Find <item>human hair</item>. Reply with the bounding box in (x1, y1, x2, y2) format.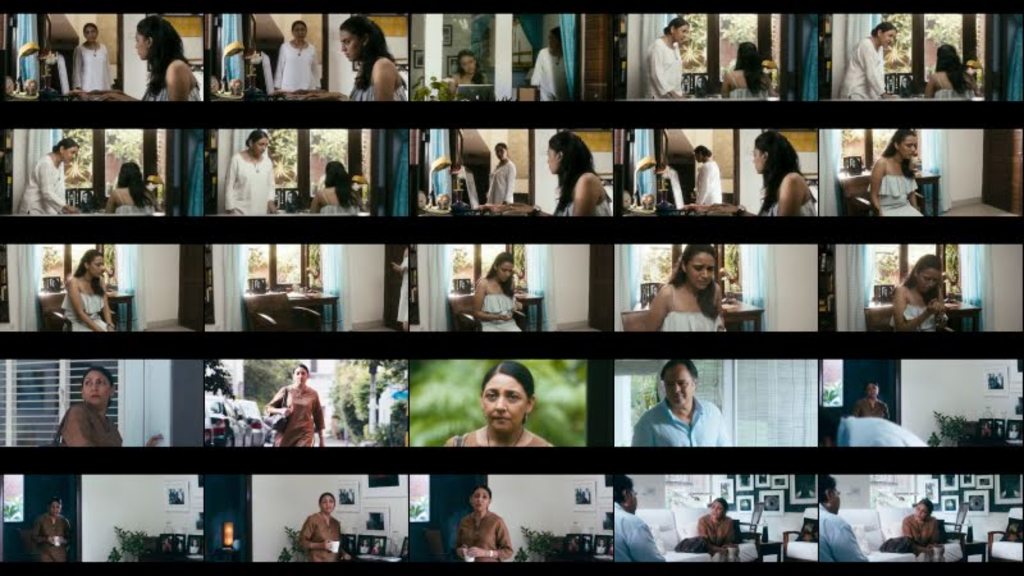
(666, 242, 721, 320).
